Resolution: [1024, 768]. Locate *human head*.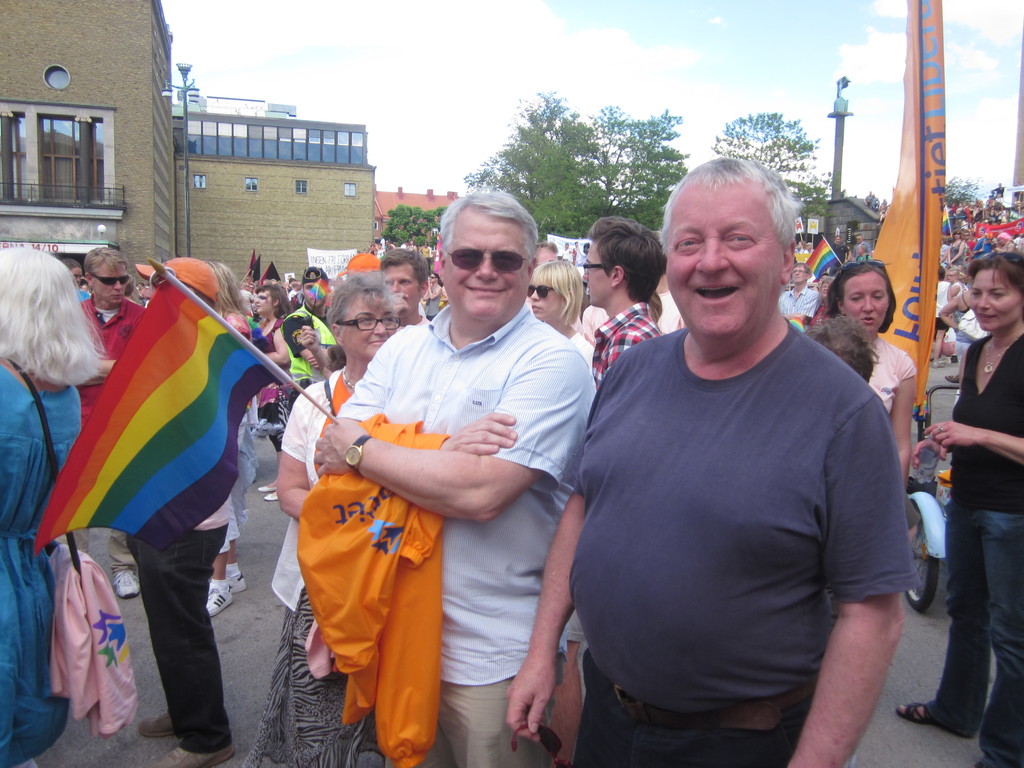
region(62, 260, 82, 286).
